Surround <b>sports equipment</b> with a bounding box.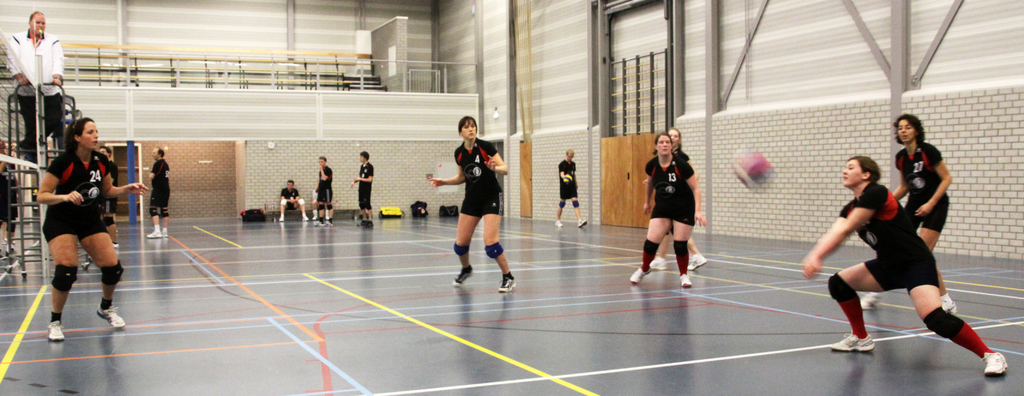
box(829, 331, 876, 350).
